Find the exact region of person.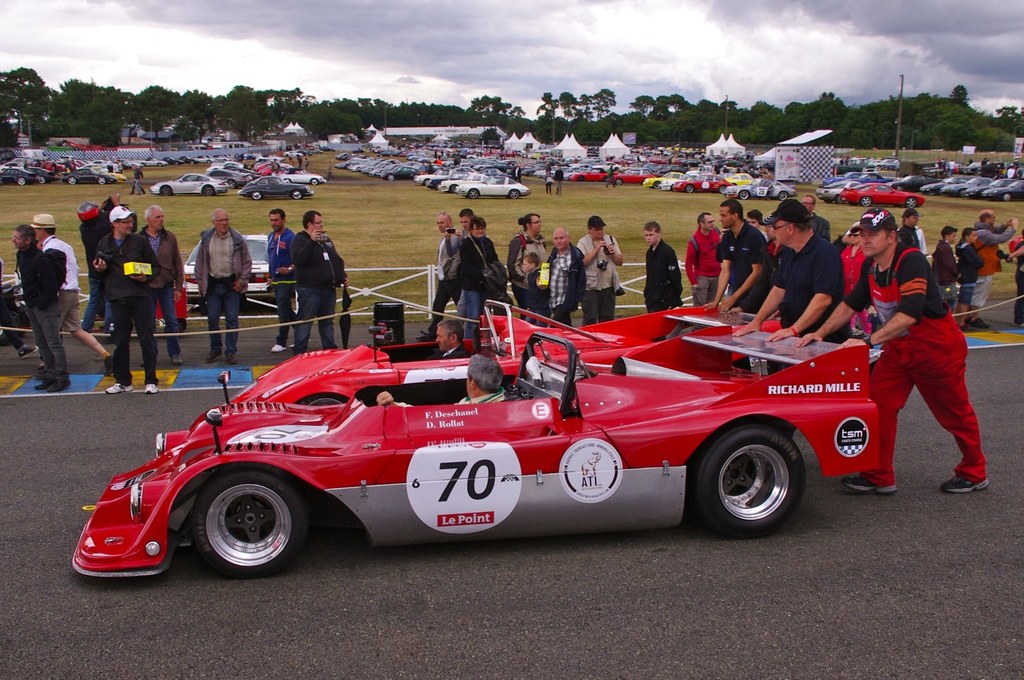
Exact region: left=726, top=197, right=845, bottom=345.
